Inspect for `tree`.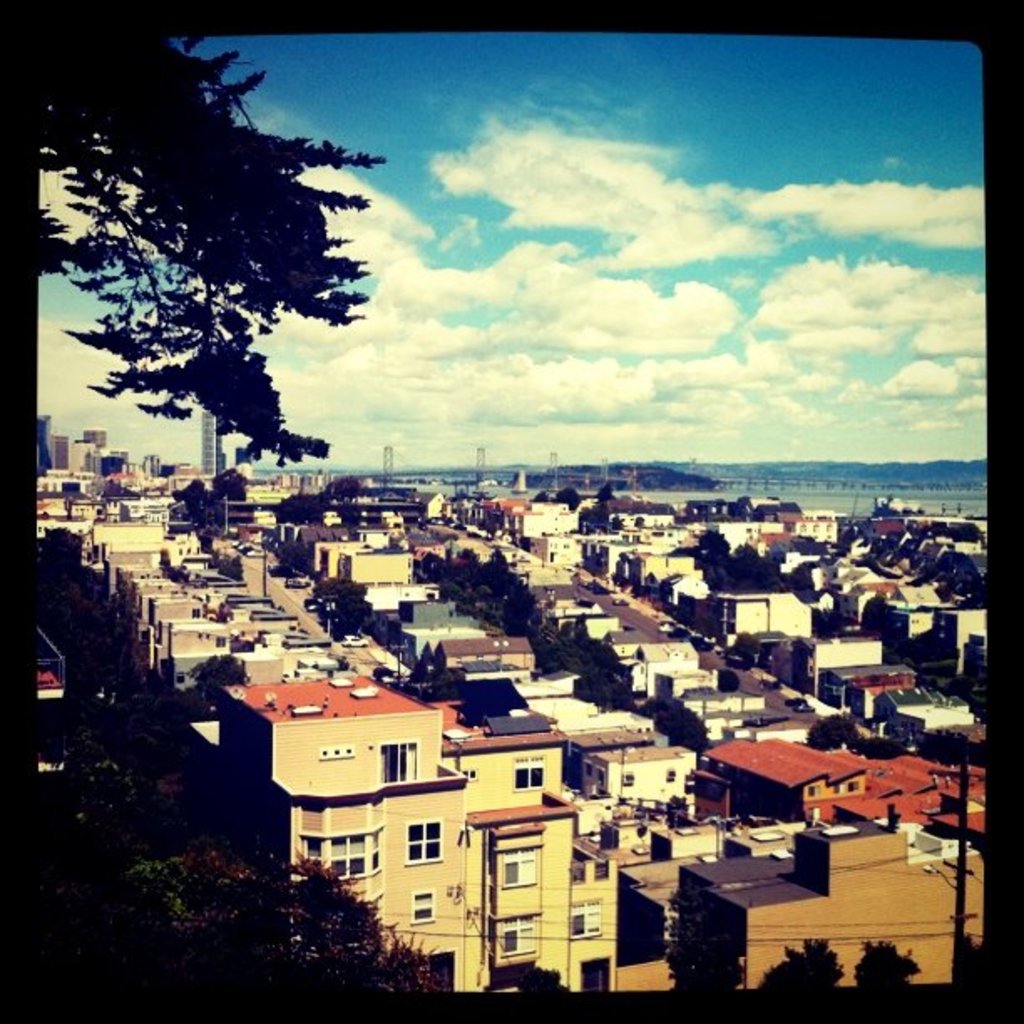
Inspection: select_region(38, 38, 390, 463).
